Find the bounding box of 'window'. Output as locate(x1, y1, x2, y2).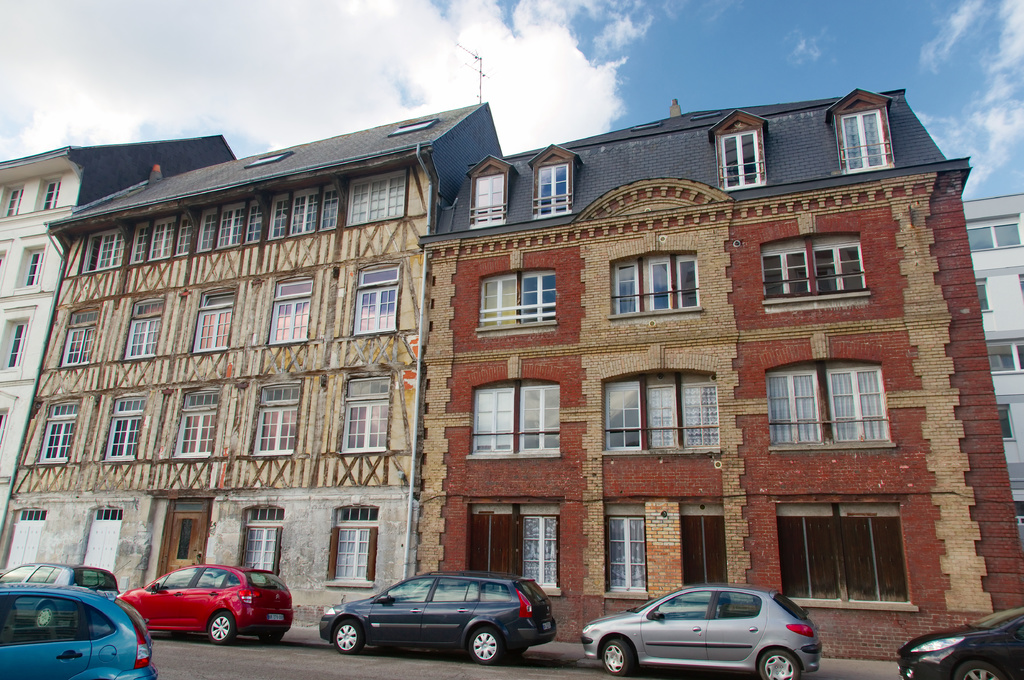
locate(244, 509, 284, 572).
